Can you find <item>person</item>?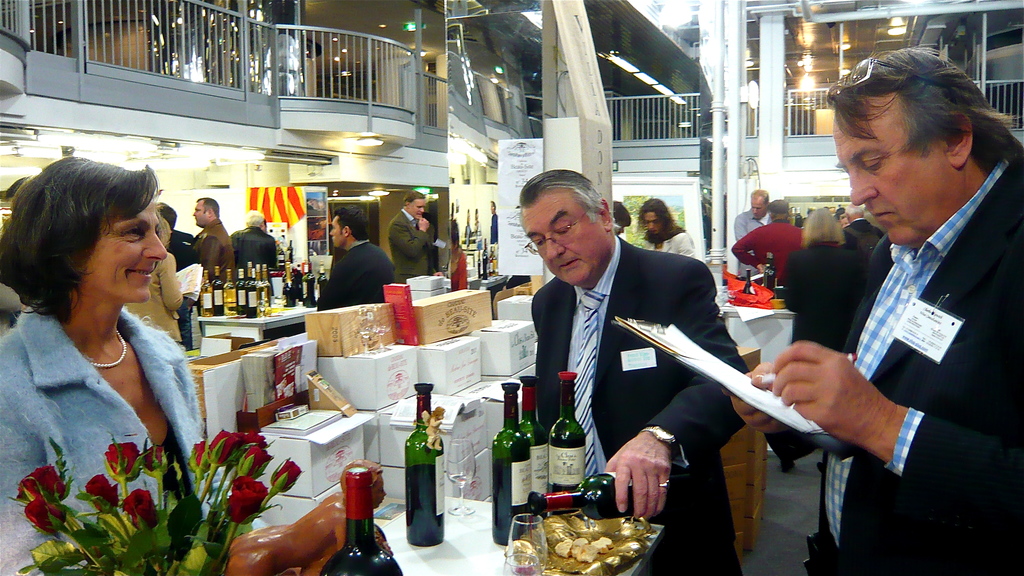
Yes, bounding box: x1=637 y1=197 x2=701 y2=264.
